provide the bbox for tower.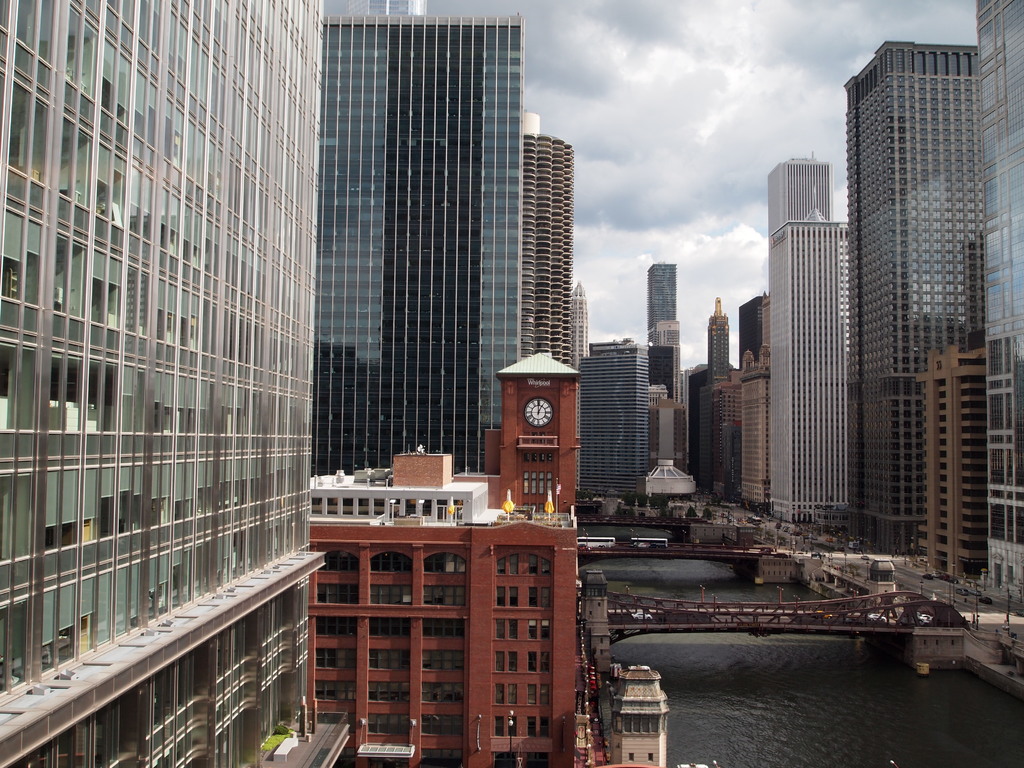
bbox=[579, 338, 652, 525].
